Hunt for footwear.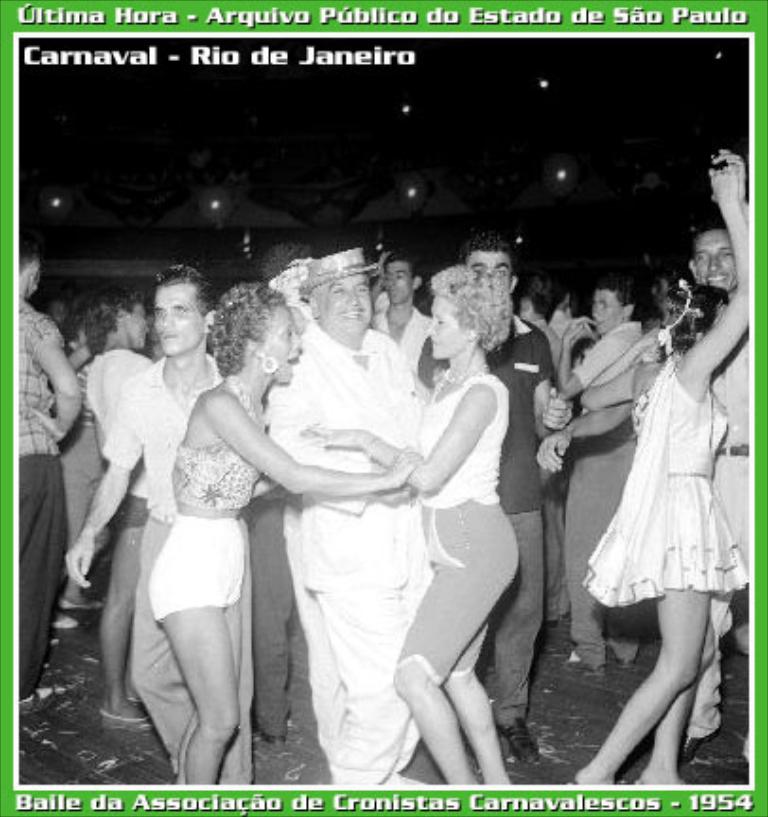
Hunted down at (62,598,104,603).
